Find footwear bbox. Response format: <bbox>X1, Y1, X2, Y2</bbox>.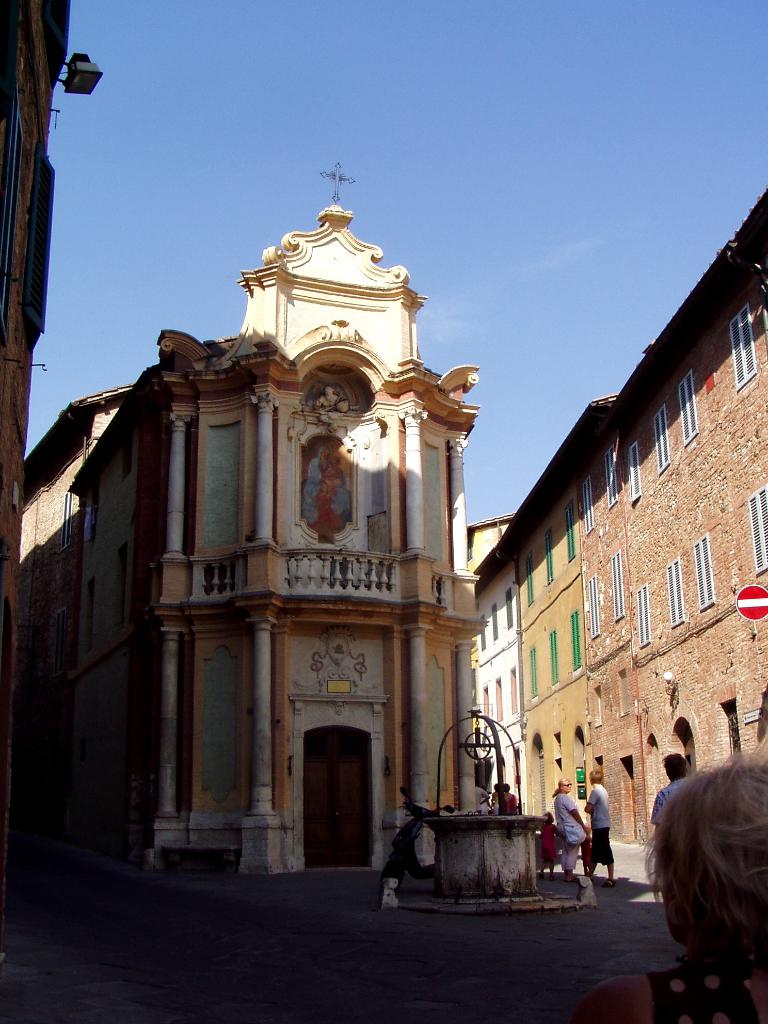
<bbox>548, 873, 556, 880</bbox>.
